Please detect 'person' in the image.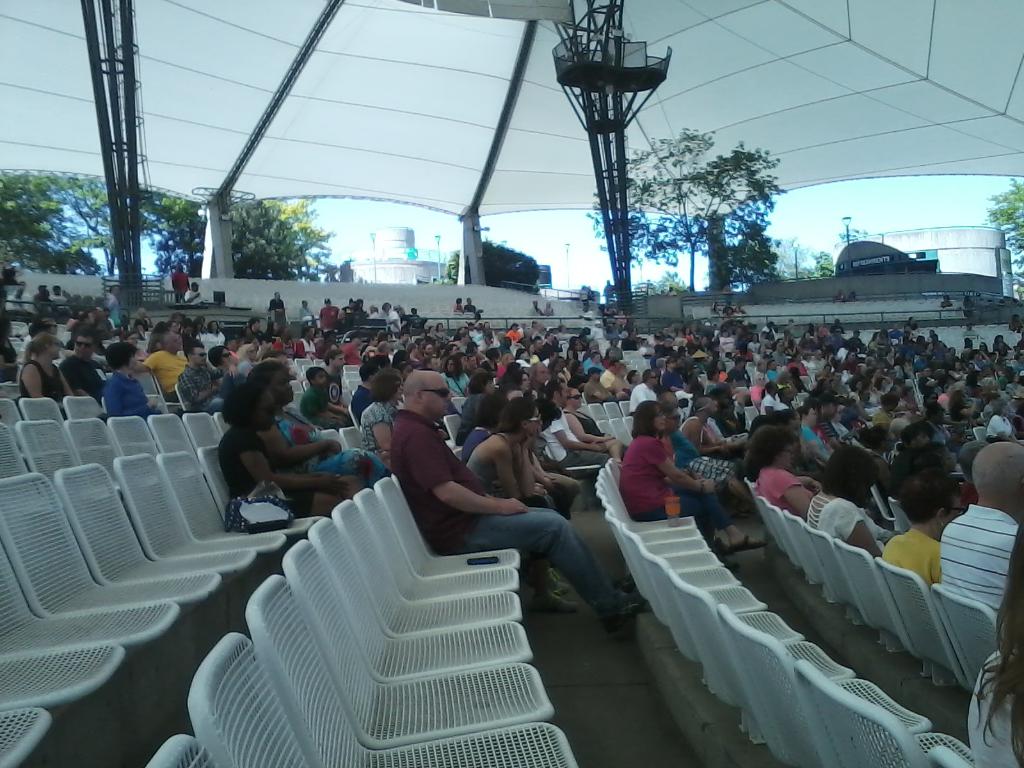
(344,300,355,315).
